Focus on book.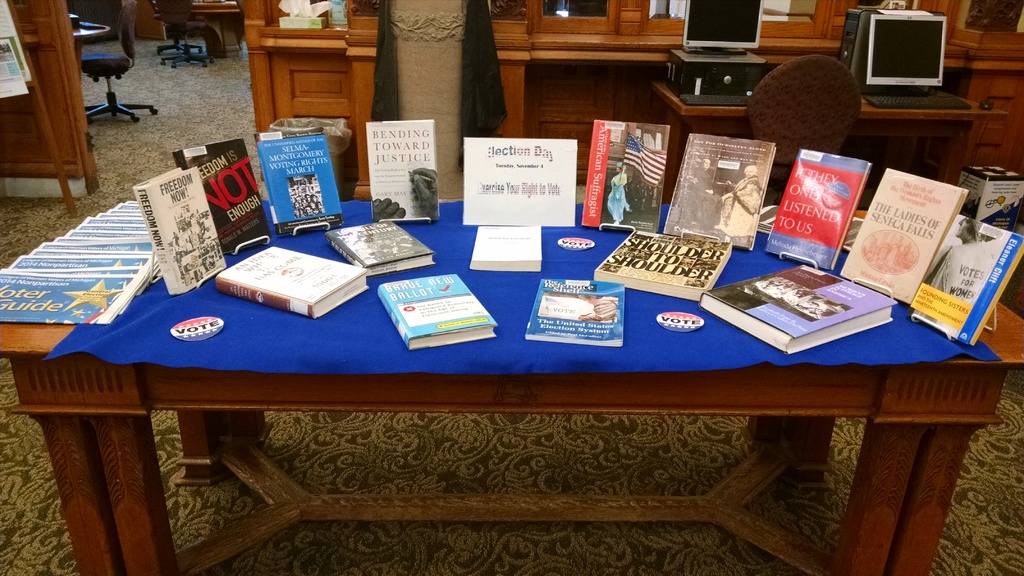
Focused at (left=211, top=246, right=372, bottom=319).
